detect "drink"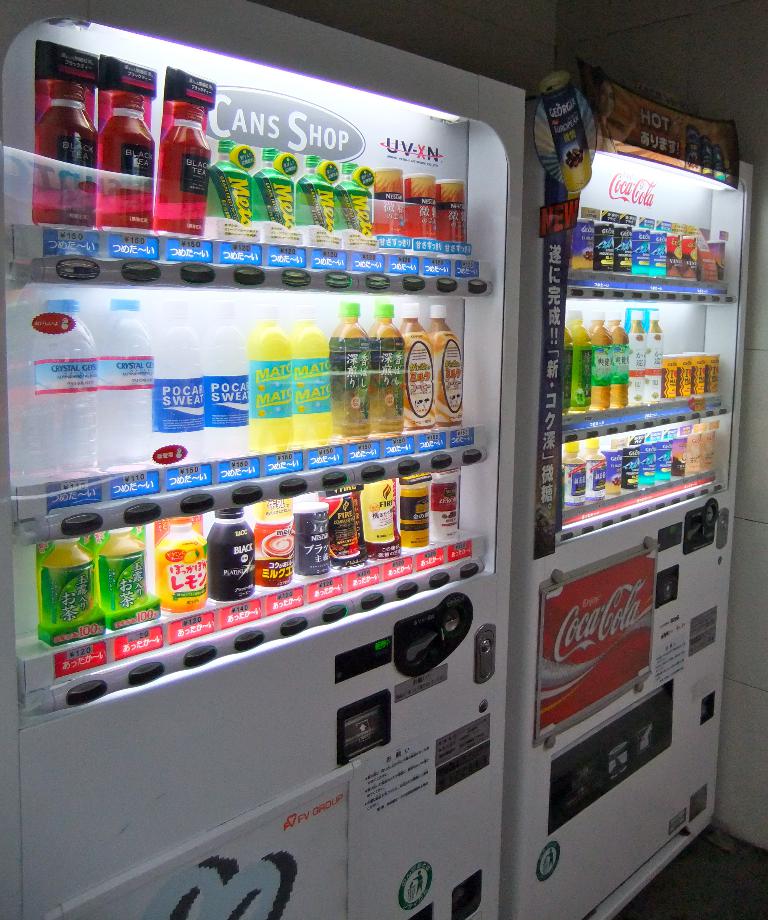
bbox(587, 310, 613, 404)
